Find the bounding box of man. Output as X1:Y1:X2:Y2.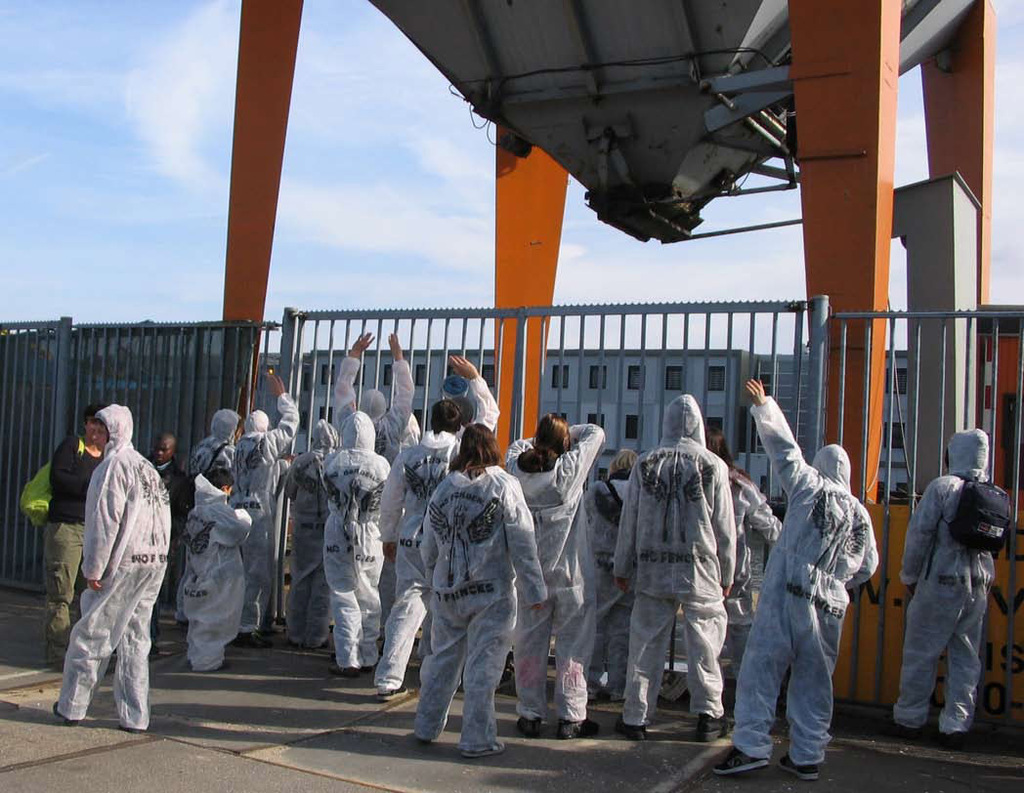
328:330:423:514.
